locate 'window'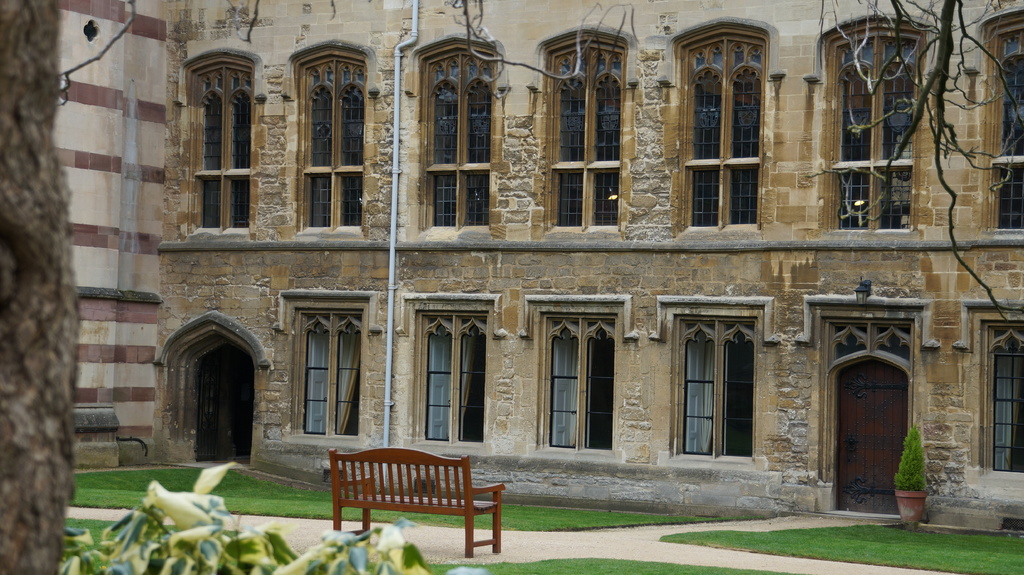
BBox(975, 308, 1023, 477)
